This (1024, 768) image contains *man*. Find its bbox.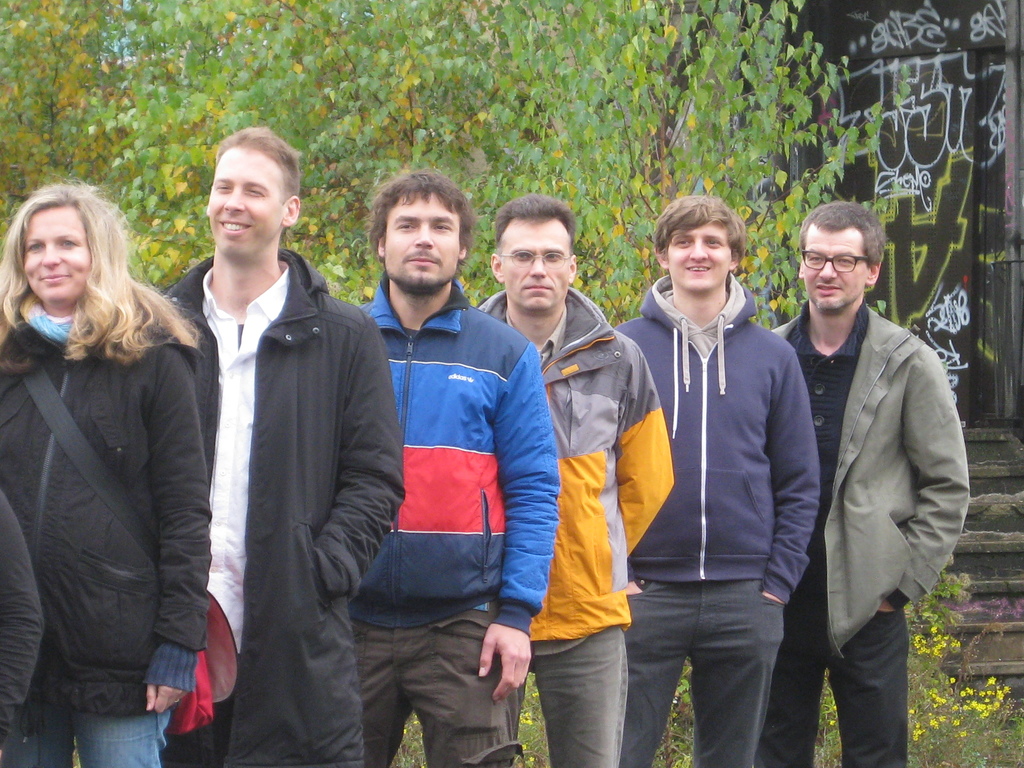
x1=614, y1=196, x2=821, y2=767.
